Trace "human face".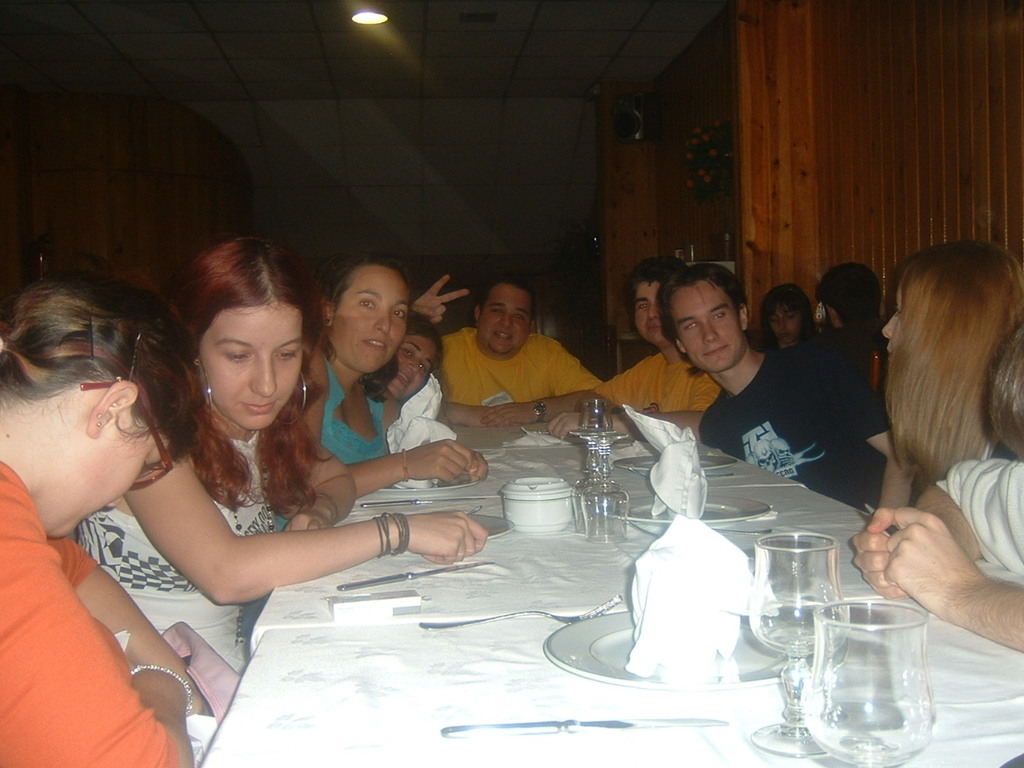
Traced to x1=638 y1=282 x2=662 y2=346.
